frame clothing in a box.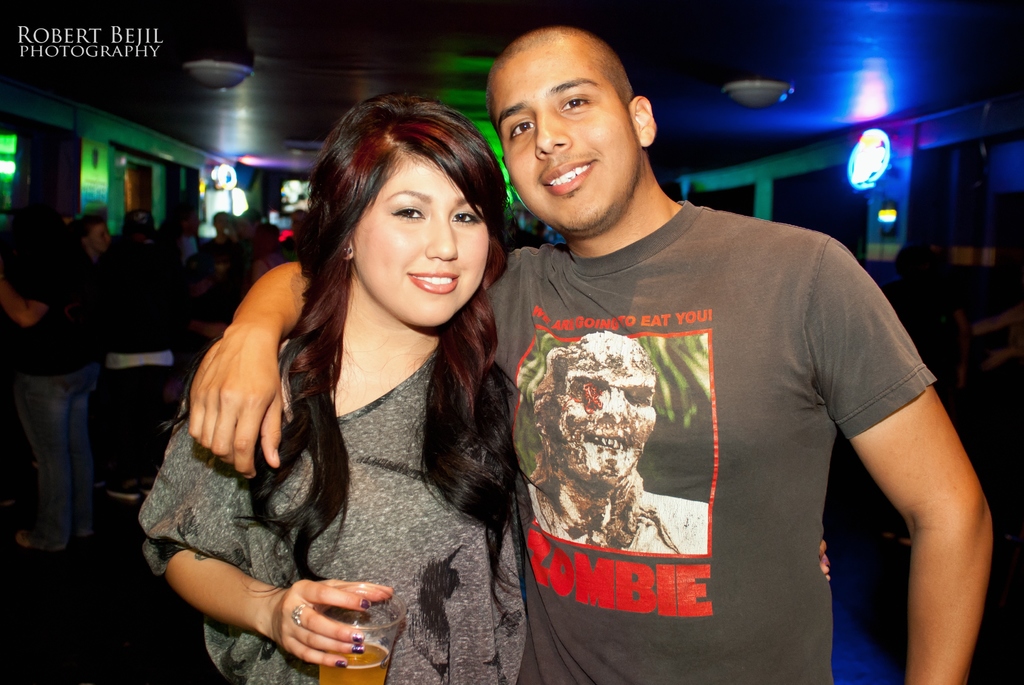
<box>492,171,943,655</box>.
